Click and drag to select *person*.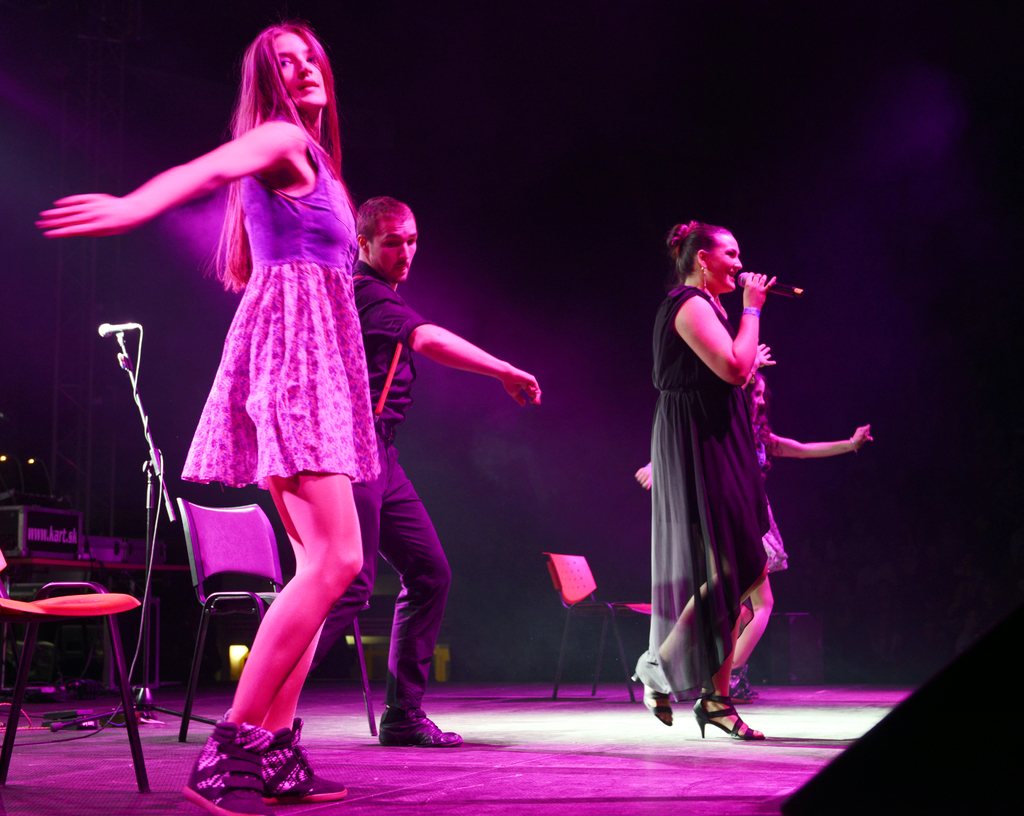
Selection: [left=36, top=26, right=395, bottom=813].
